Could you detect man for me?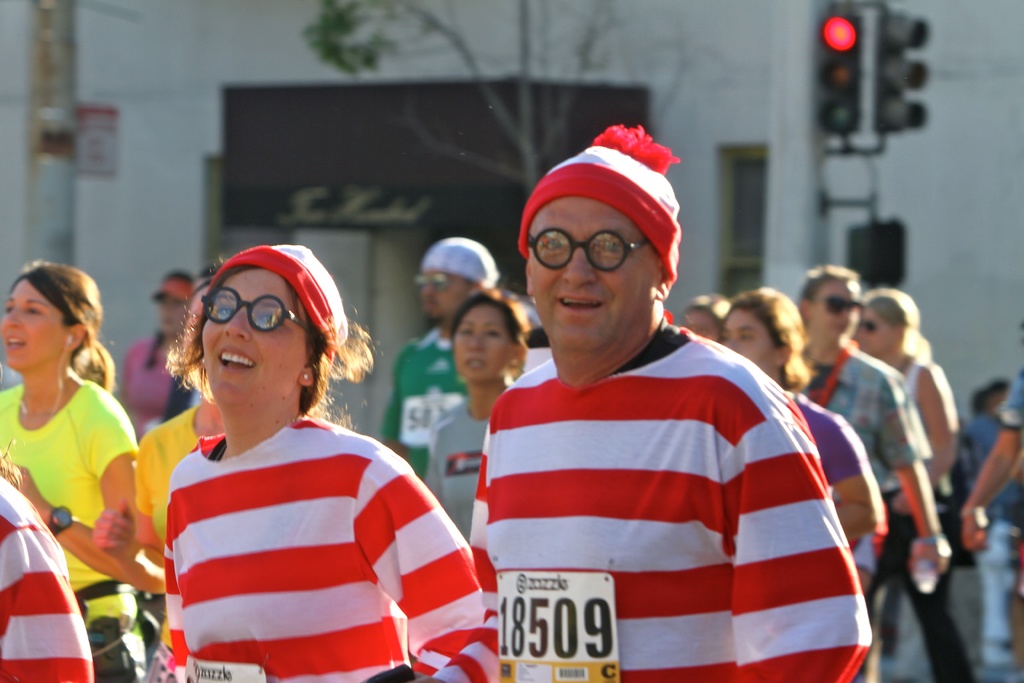
Detection result: pyautogui.locateOnScreen(791, 259, 948, 682).
